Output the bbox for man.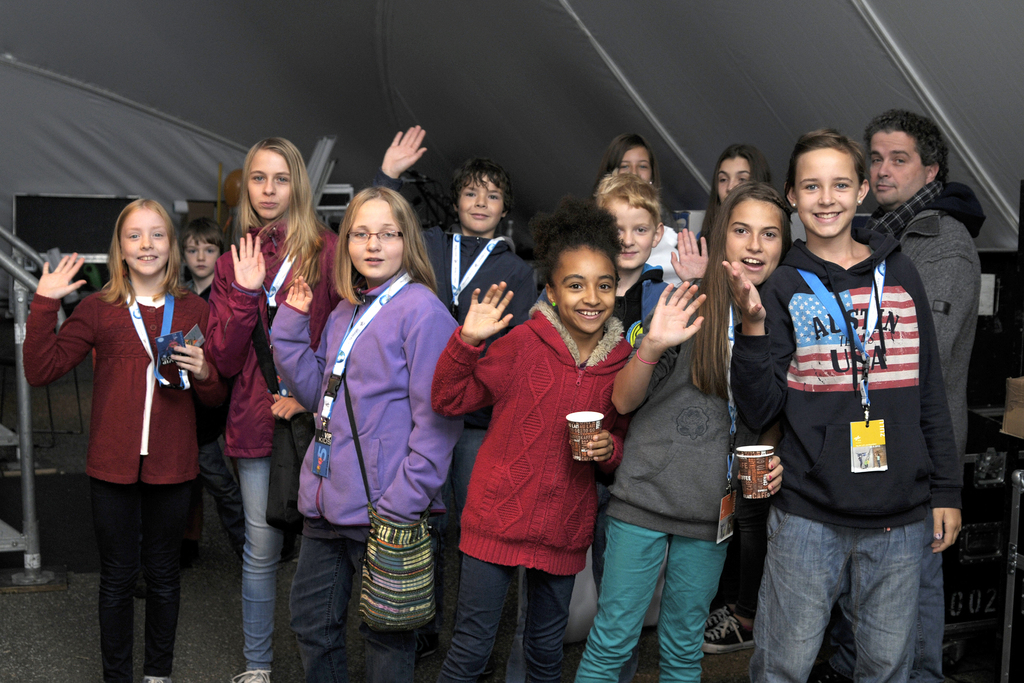
[left=293, top=156, right=463, bottom=662].
